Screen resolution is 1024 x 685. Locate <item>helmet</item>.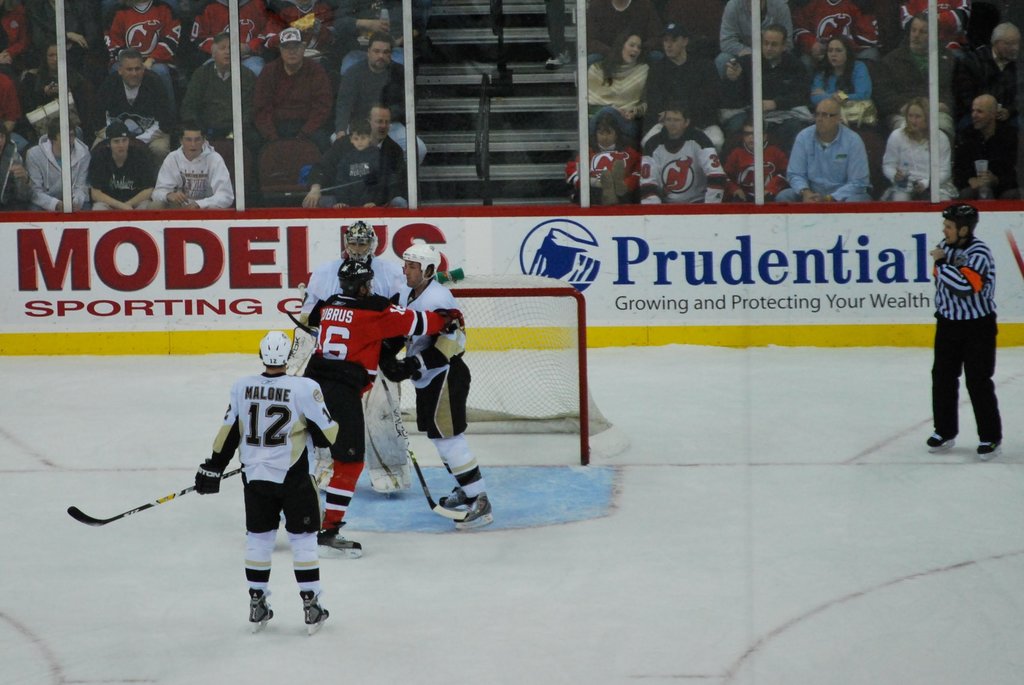
<box>403,243,440,282</box>.
